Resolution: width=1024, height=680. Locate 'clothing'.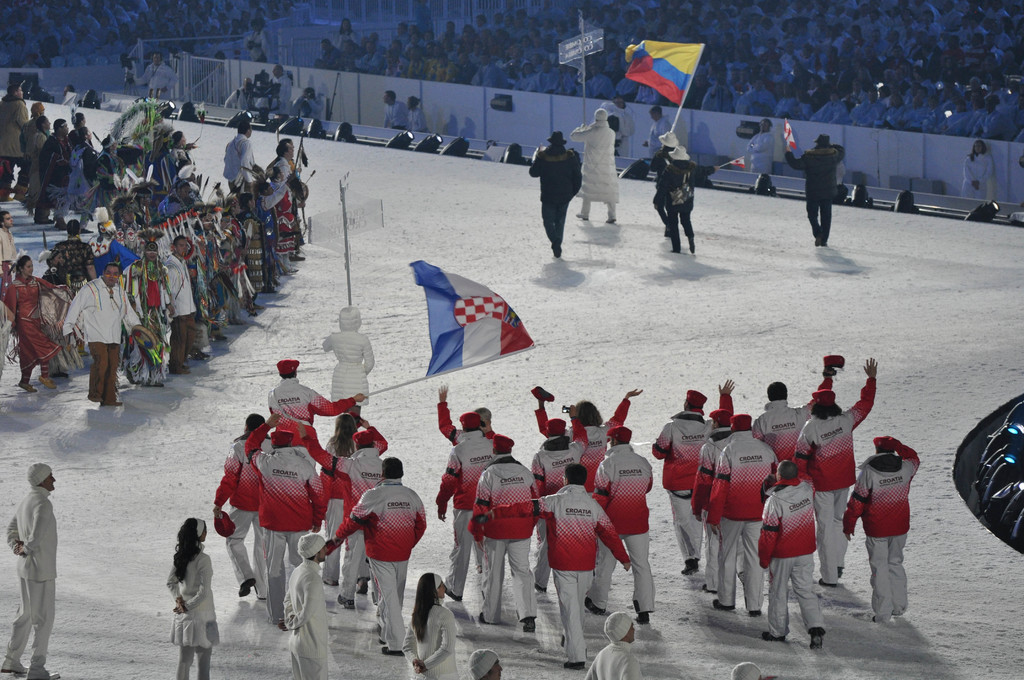
box=[130, 62, 171, 97].
